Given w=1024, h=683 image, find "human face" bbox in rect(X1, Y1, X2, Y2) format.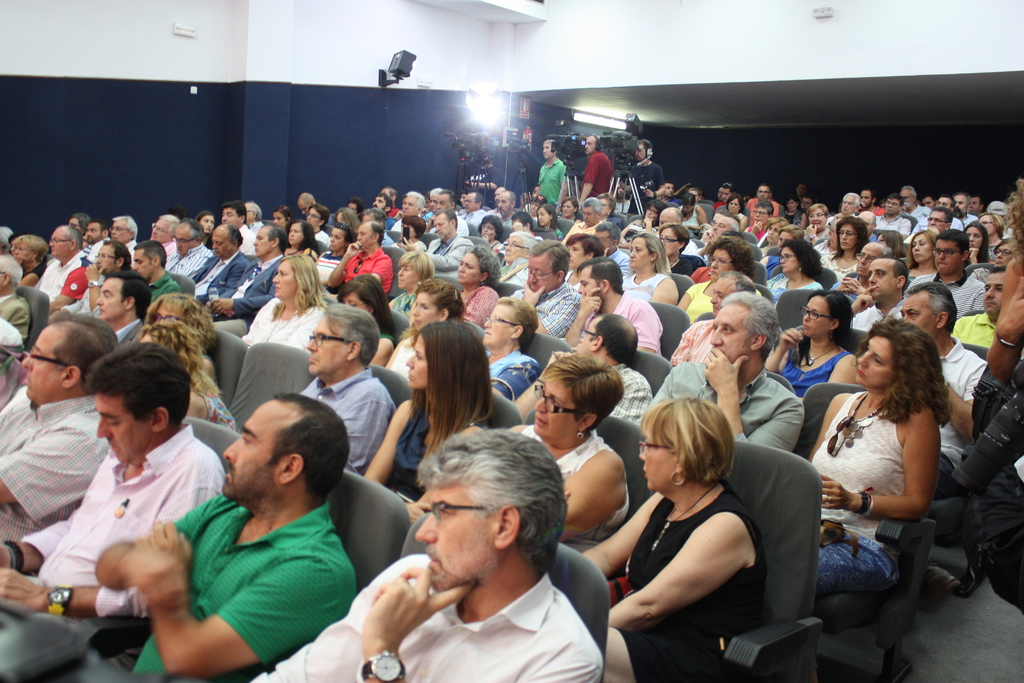
rect(983, 272, 1003, 315).
